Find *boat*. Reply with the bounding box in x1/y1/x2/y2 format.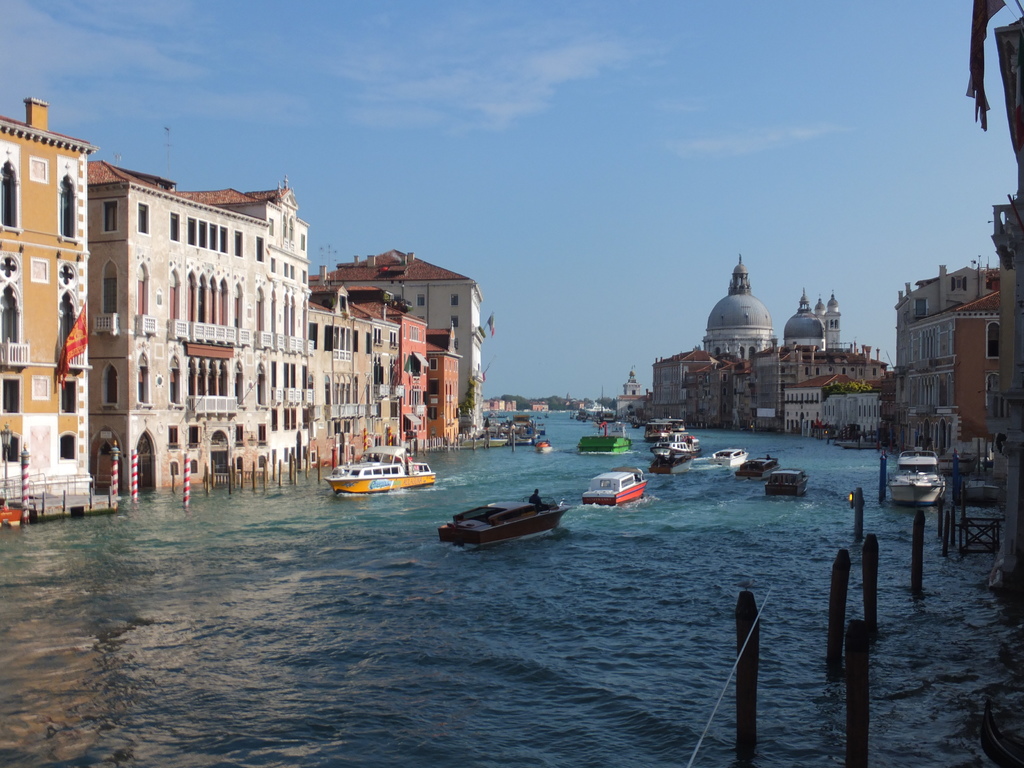
731/449/778/486.
